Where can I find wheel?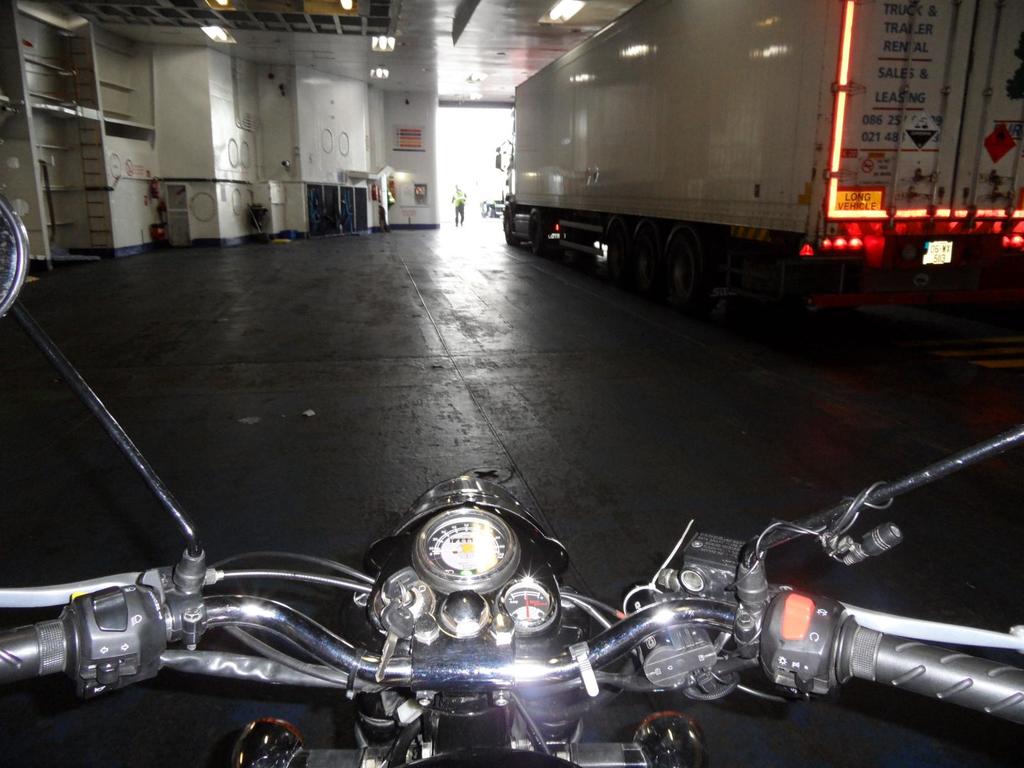
You can find it at [x1=534, y1=213, x2=557, y2=254].
